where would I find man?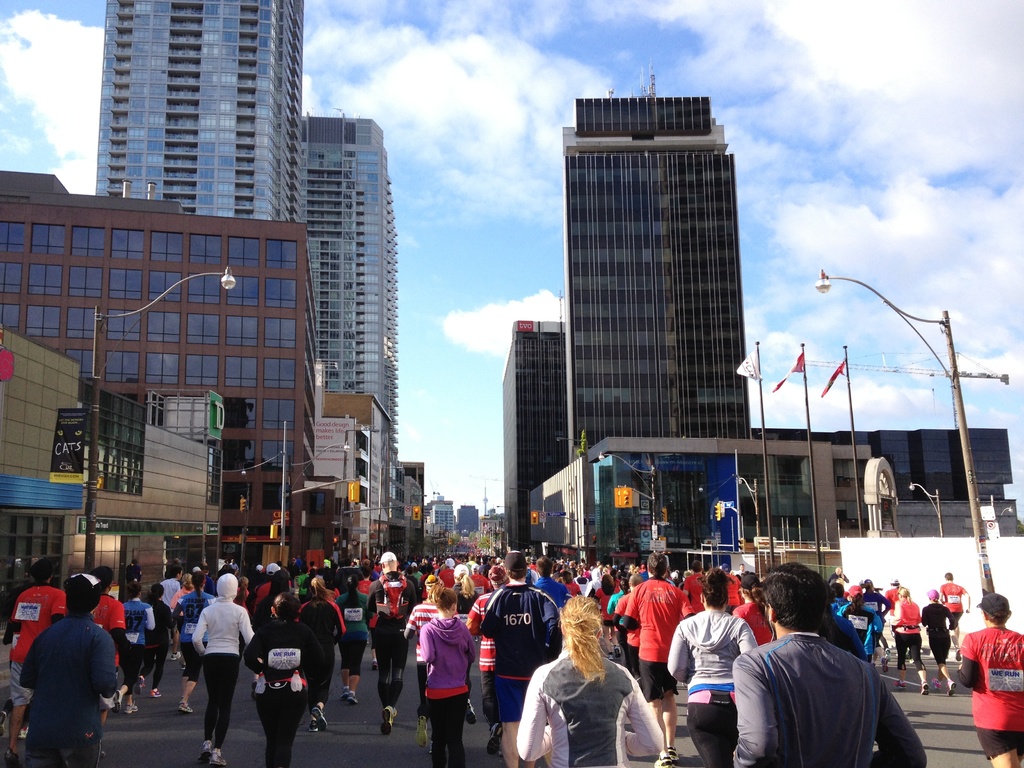
At pyautogui.locateOnScreen(861, 578, 884, 659).
